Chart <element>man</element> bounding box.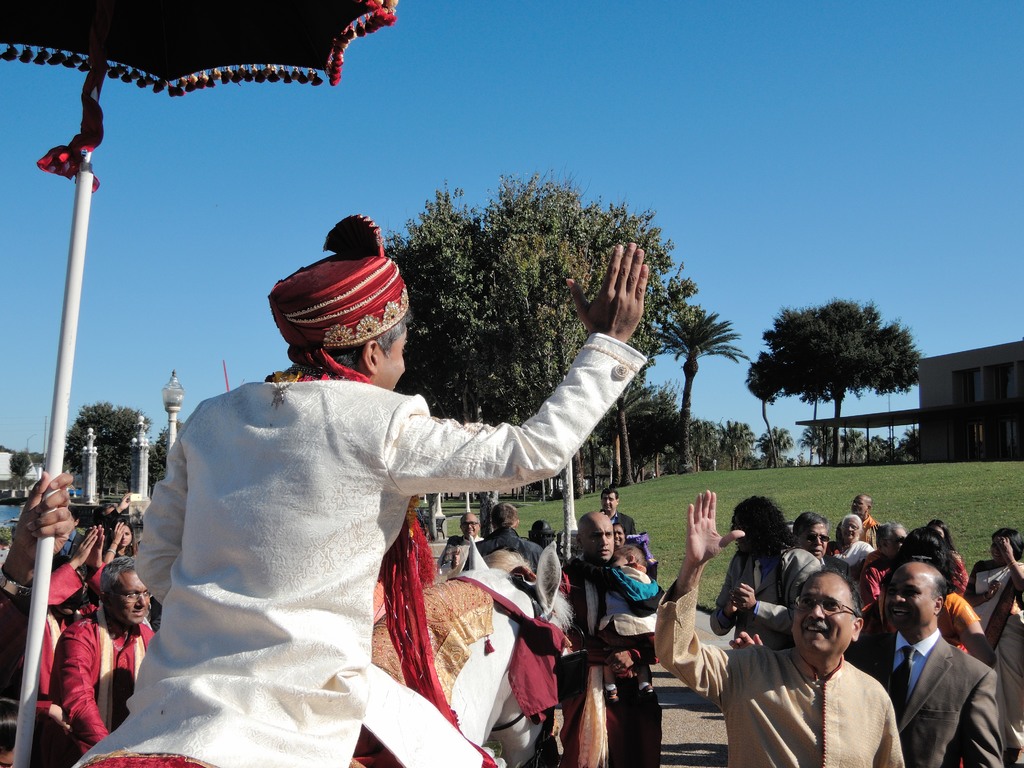
Charted: 38,518,107,709.
